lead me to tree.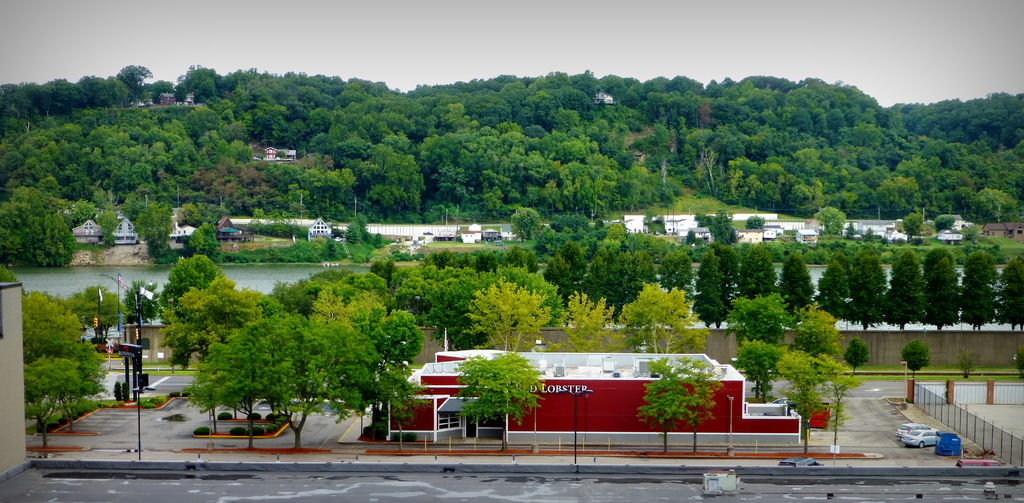
Lead to <box>957,142,1005,188</box>.
